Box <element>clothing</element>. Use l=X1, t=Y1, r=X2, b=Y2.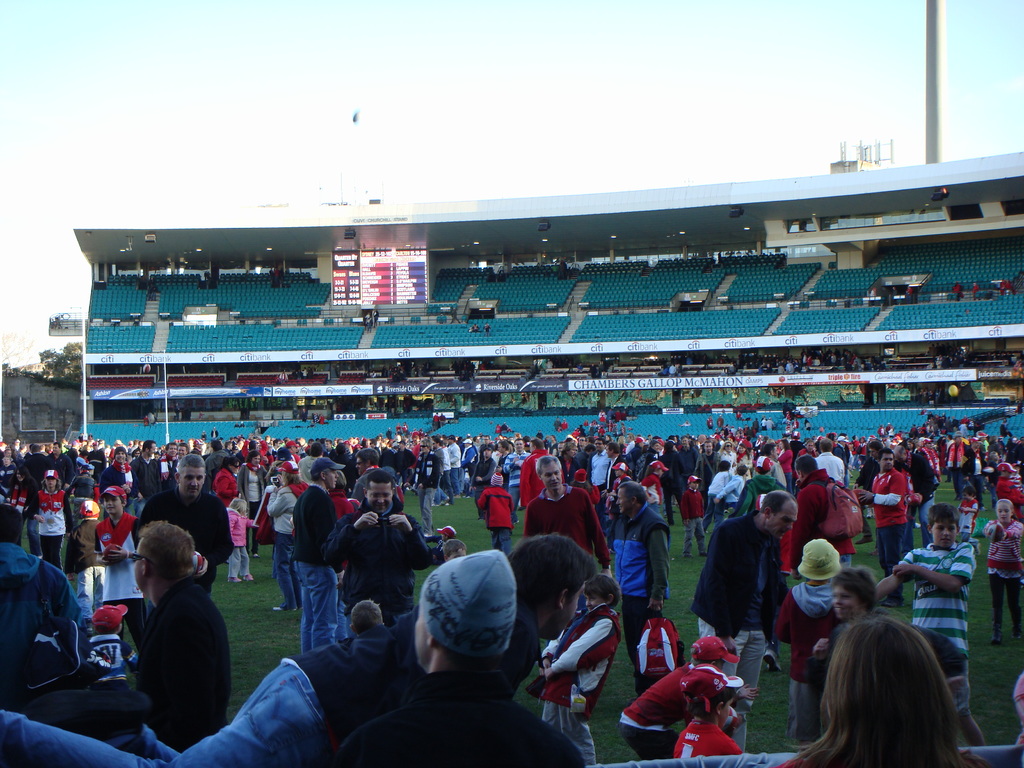
l=621, t=658, r=736, b=765.
